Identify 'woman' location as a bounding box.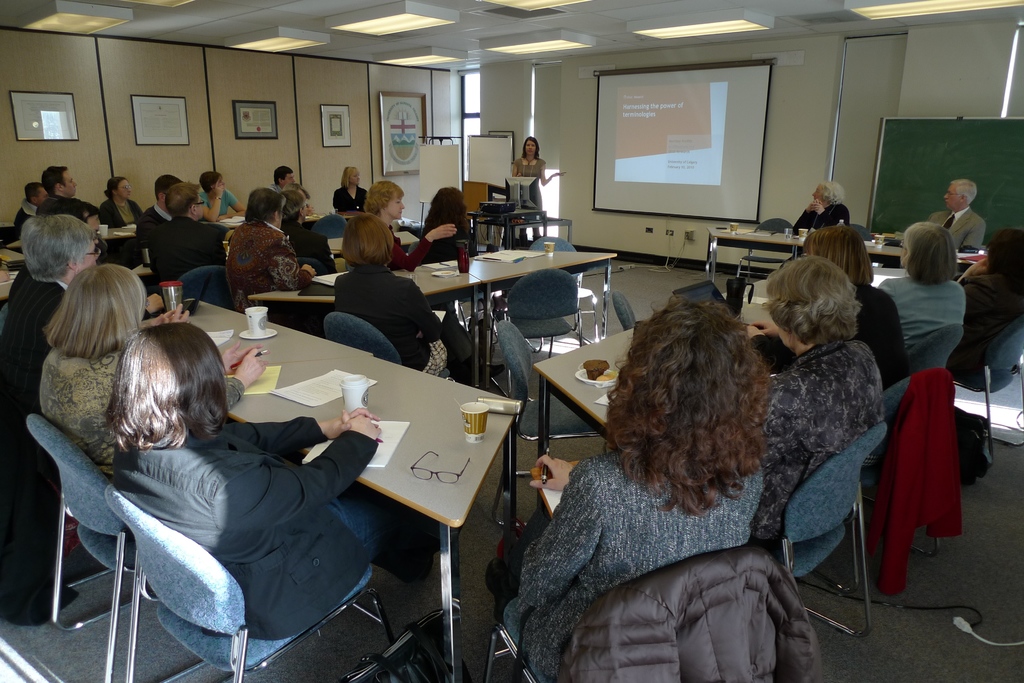
crop(732, 255, 888, 546).
